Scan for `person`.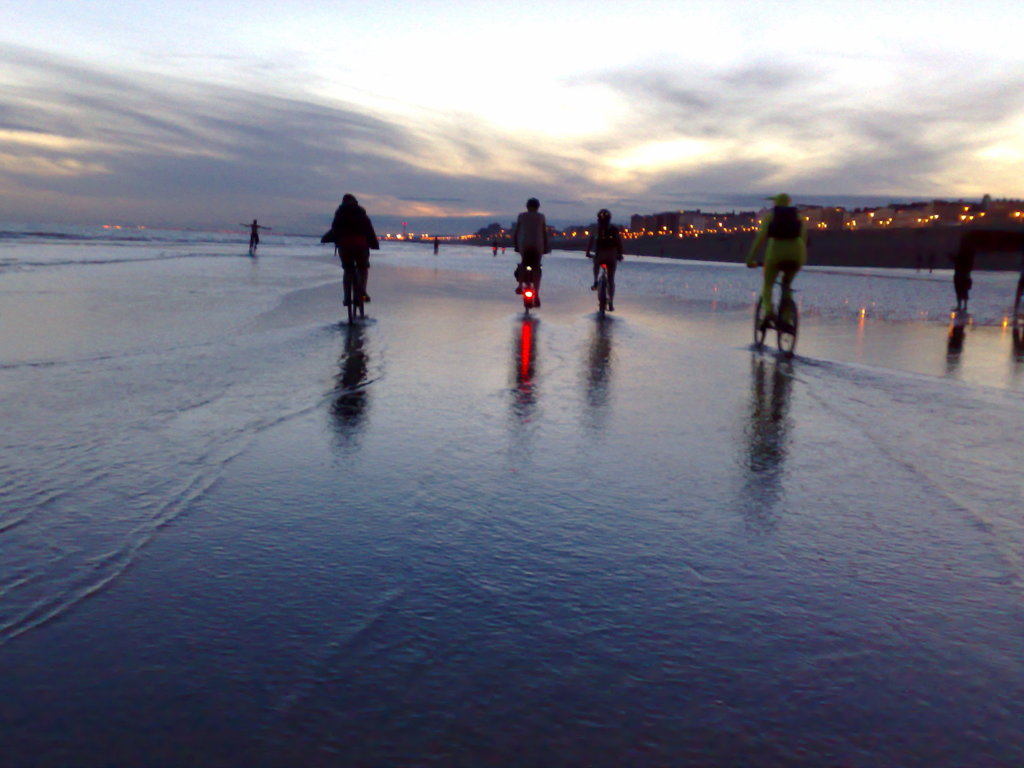
Scan result: 322, 188, 381, 323.
